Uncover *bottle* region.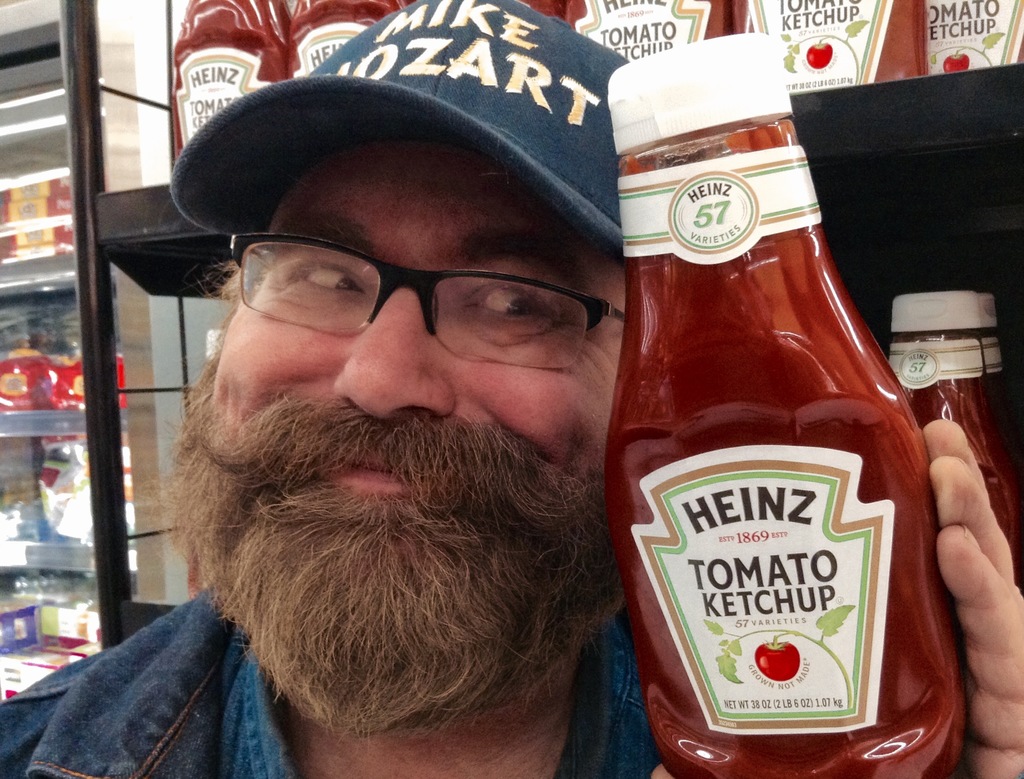
Uncovered: pyautogui.locateOnScreen(282, 0, 410, 80).
